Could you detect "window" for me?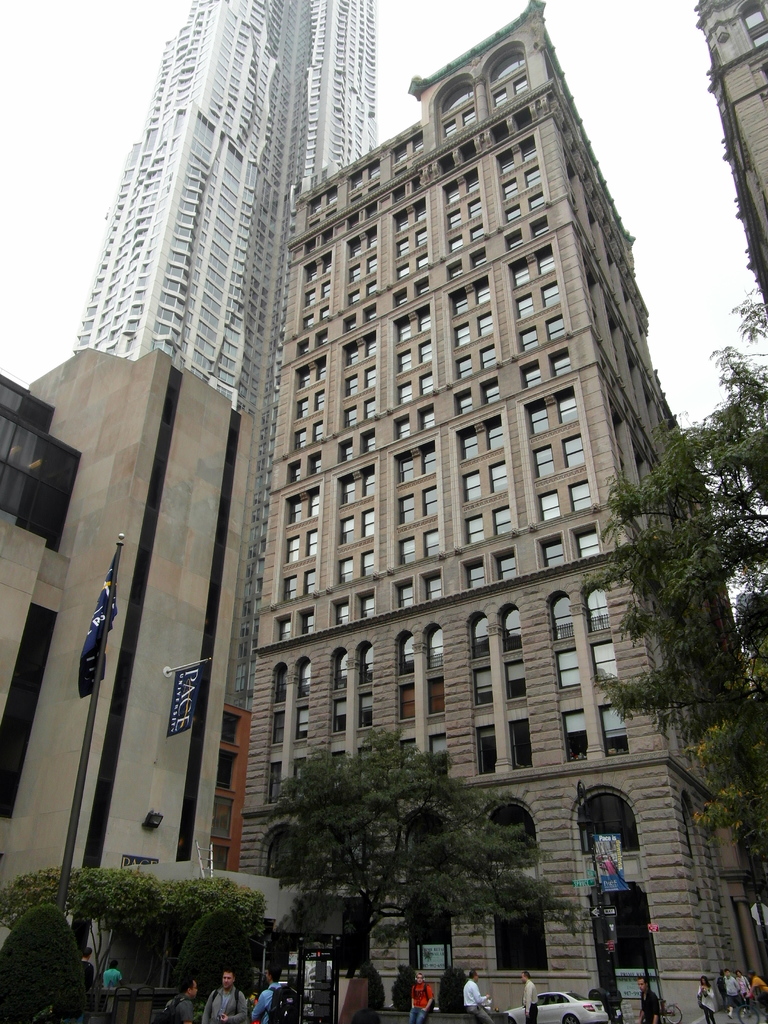
Detection result: 471,251,487,270.
